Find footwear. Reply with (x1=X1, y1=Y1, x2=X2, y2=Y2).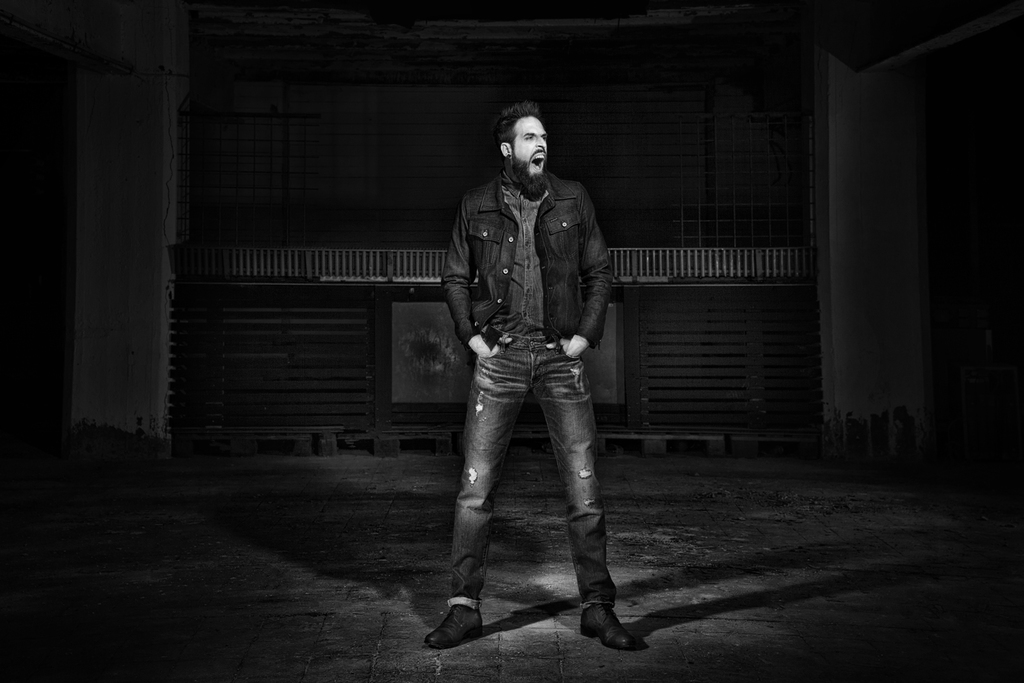
(x1=425, y1=603, x2=483, y2=651).
